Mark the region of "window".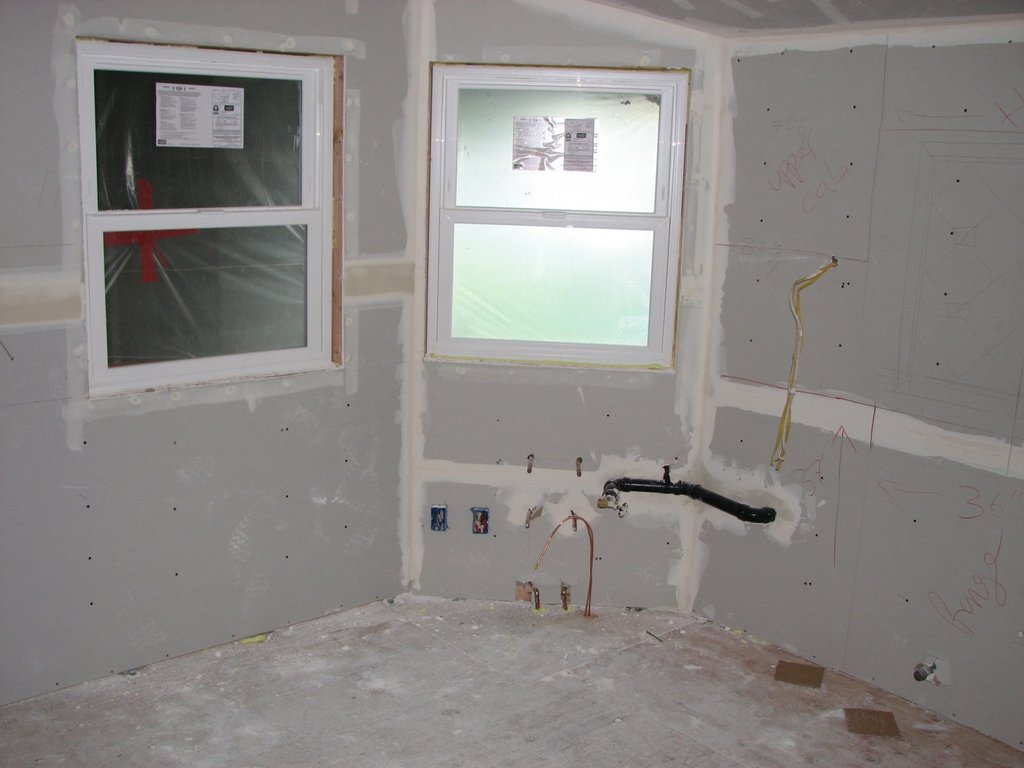
Region: [427,61,691,368].
